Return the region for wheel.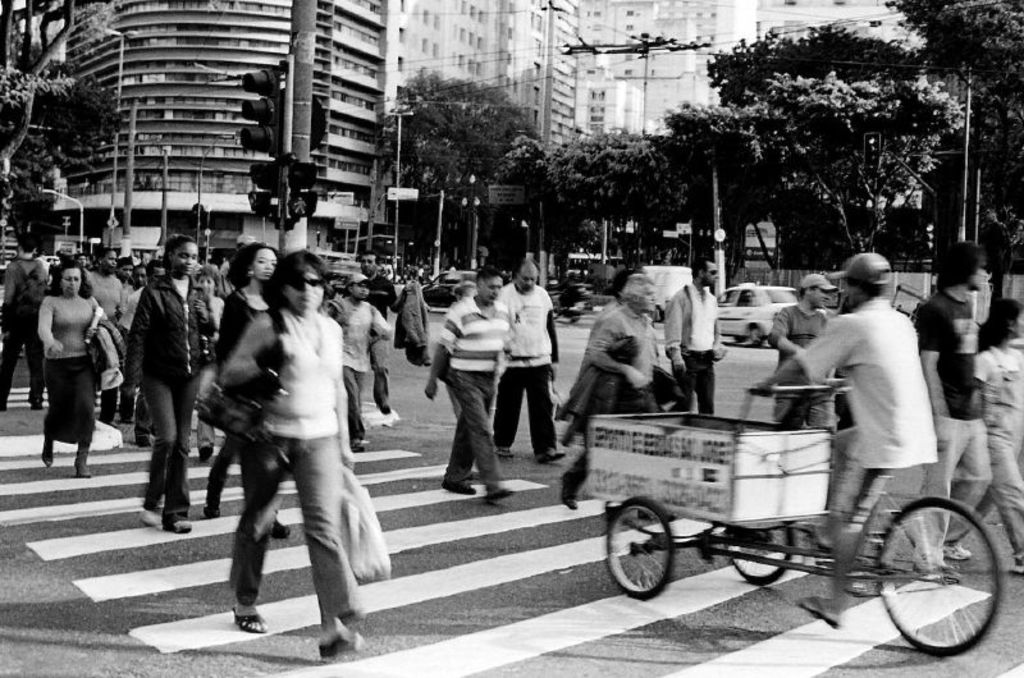
Rect(723, 518, 795, 588).
